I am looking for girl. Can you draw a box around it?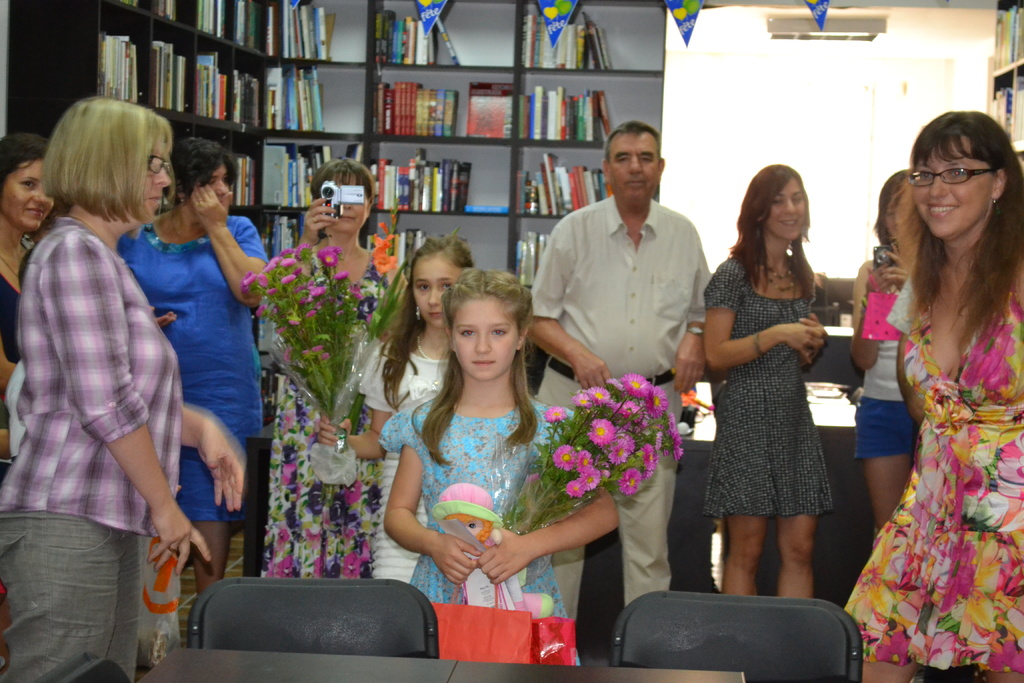
Sure, the bounding box is left=313, top=235, right=474, bottom=582.
